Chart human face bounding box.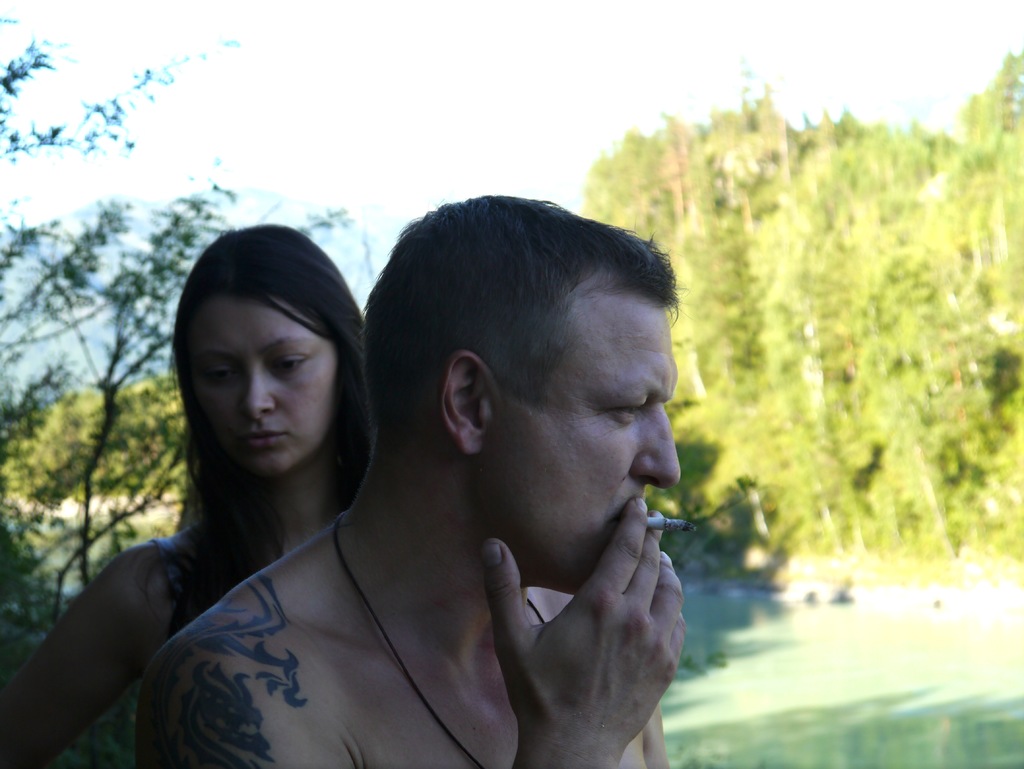
Charted: l=491, t=295, r=685, b=602.
